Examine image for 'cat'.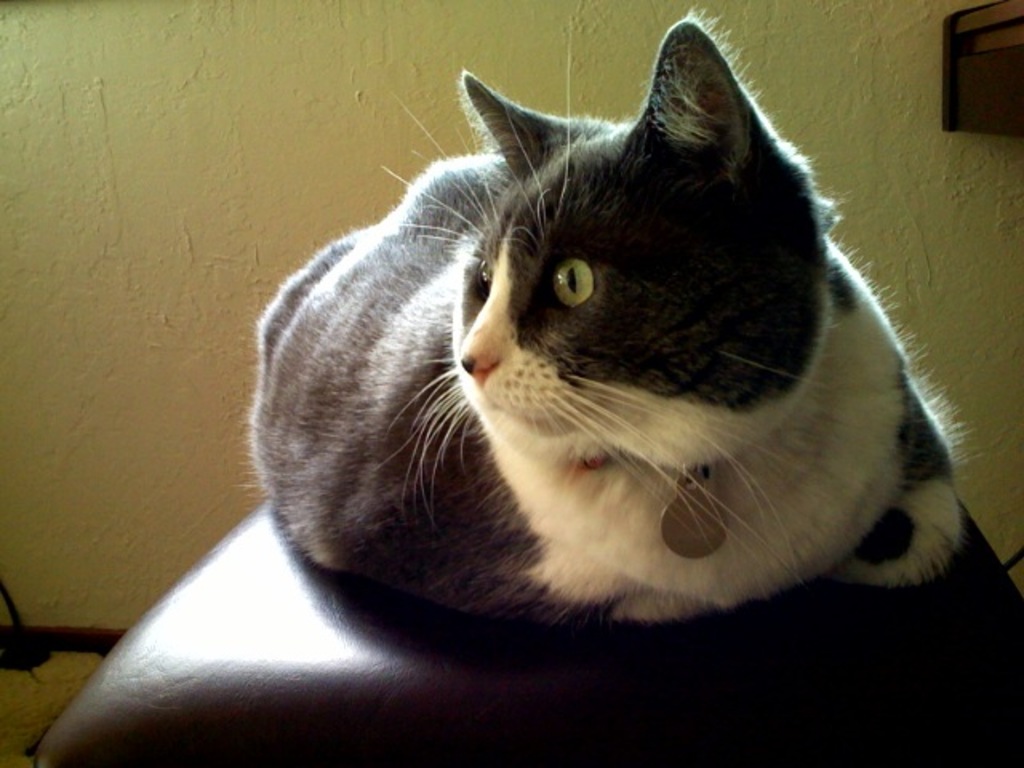
Examination result: (left=237, top=0, right=976, bottom=648).
